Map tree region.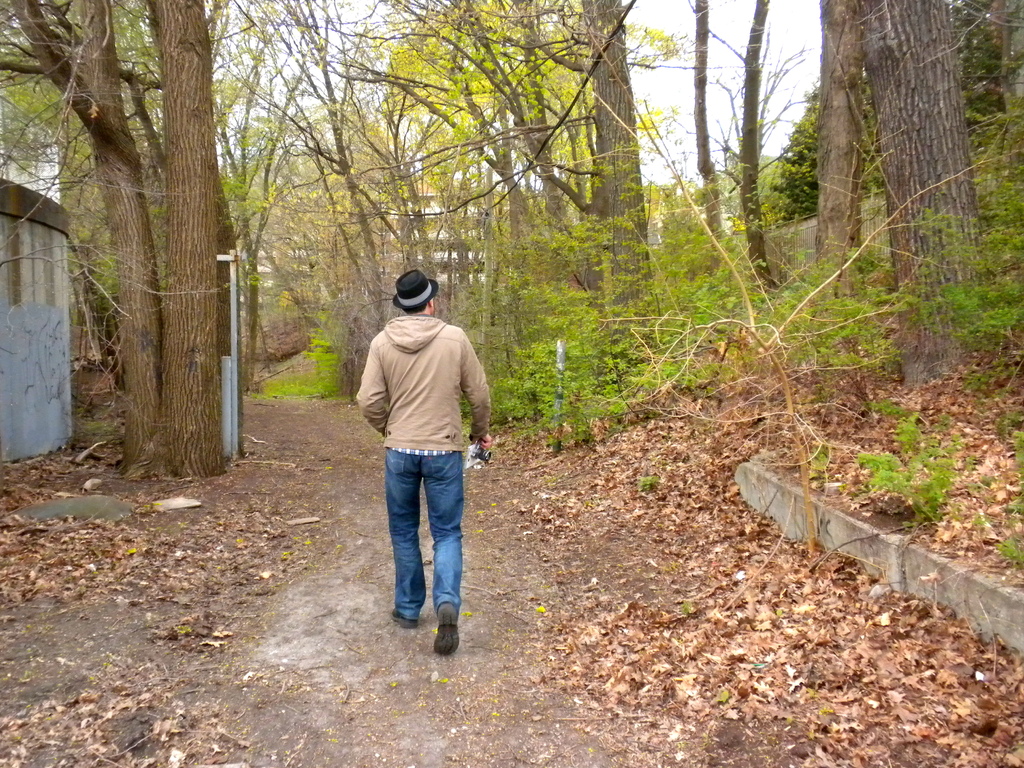
Mapped to pyautogui.locateOnScreen(35, 22, 280, 460).
